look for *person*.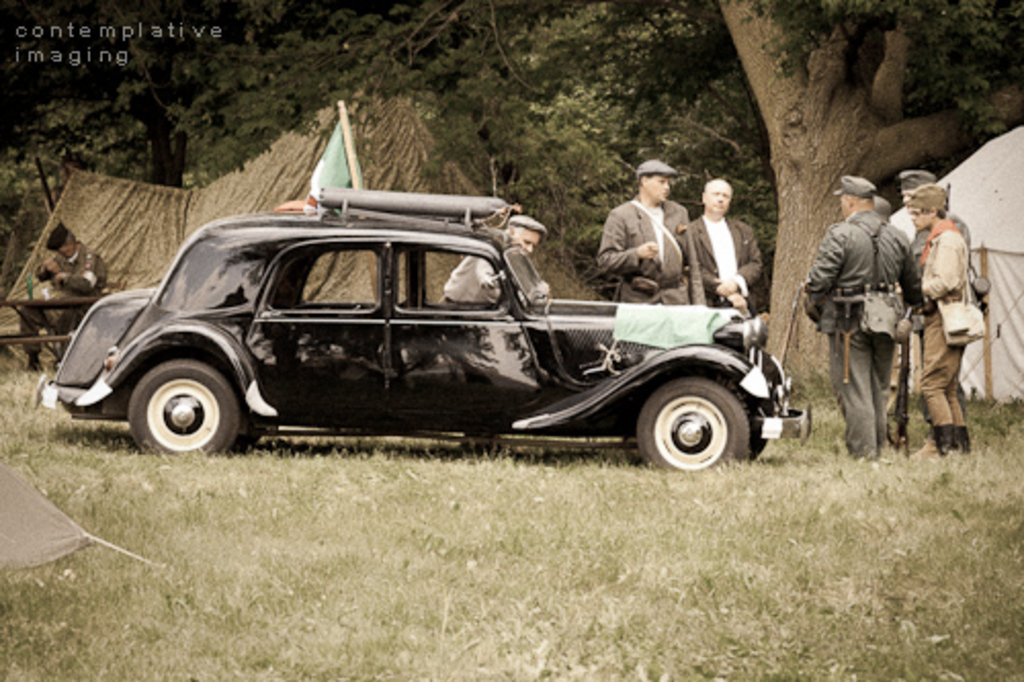
Found: [592,154,686,307].
